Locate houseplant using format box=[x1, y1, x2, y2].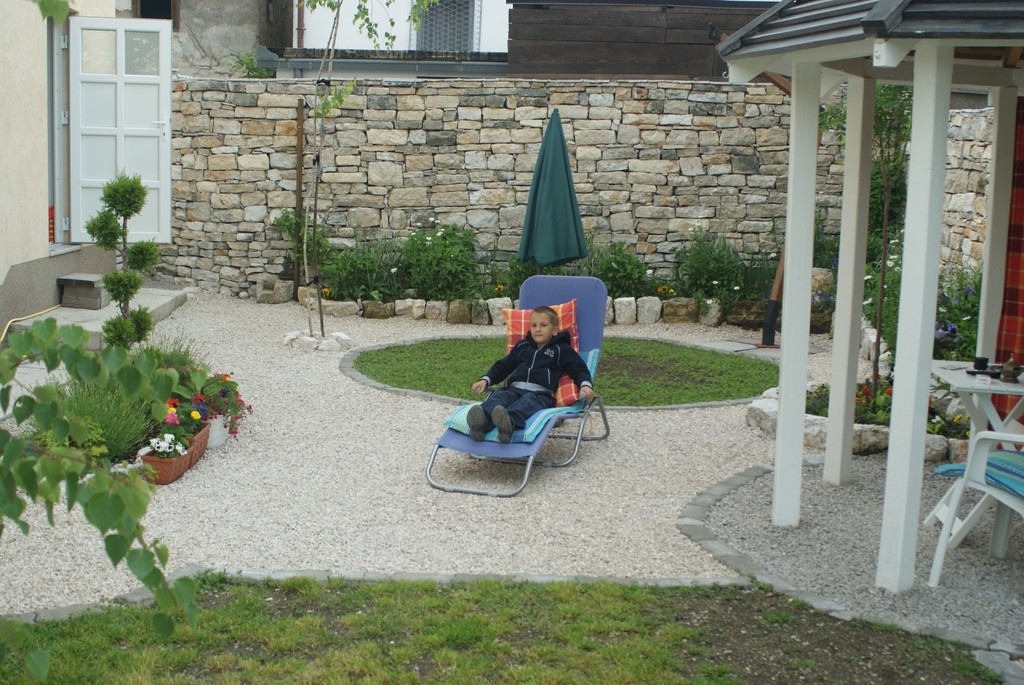
box=[0, 173, 189, 624].
